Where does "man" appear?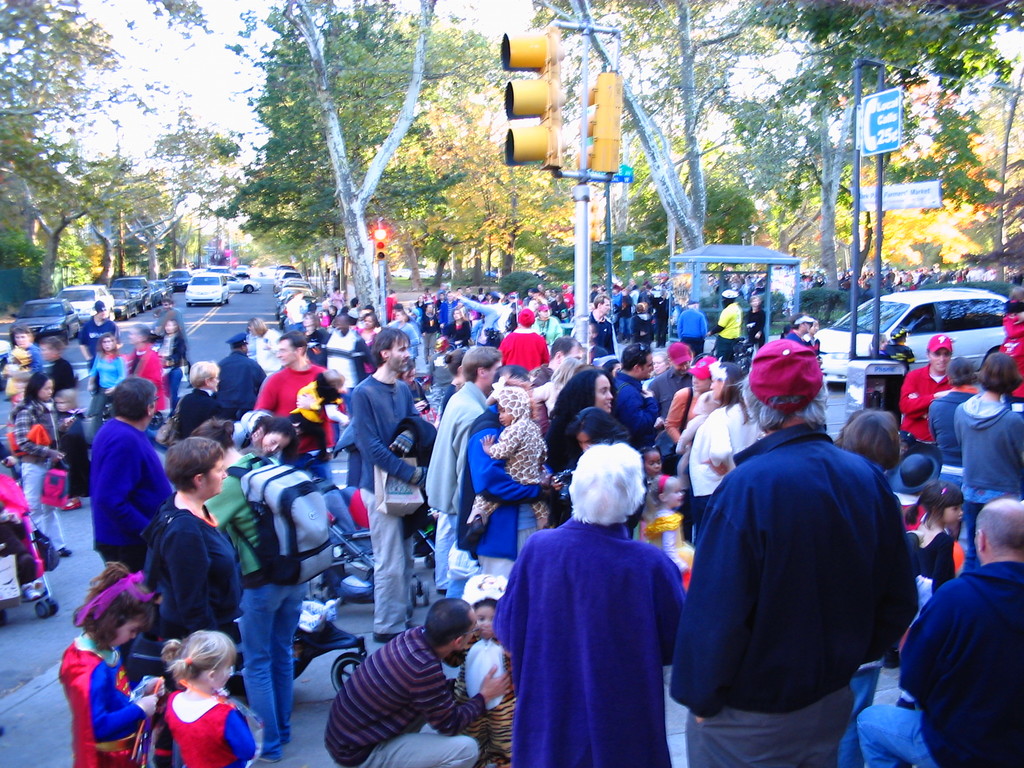
Appears at bbox=(668, 335, 916, 764).
